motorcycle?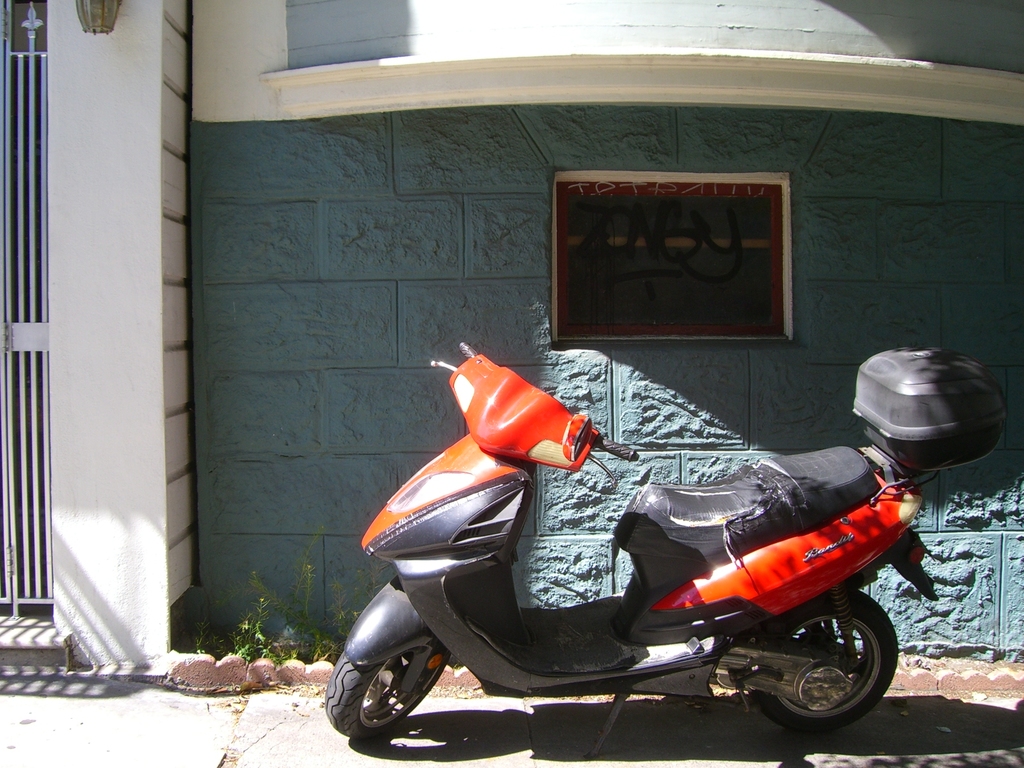
{"left": 317, "top": 382, "right": 956, "bottom": 748}
